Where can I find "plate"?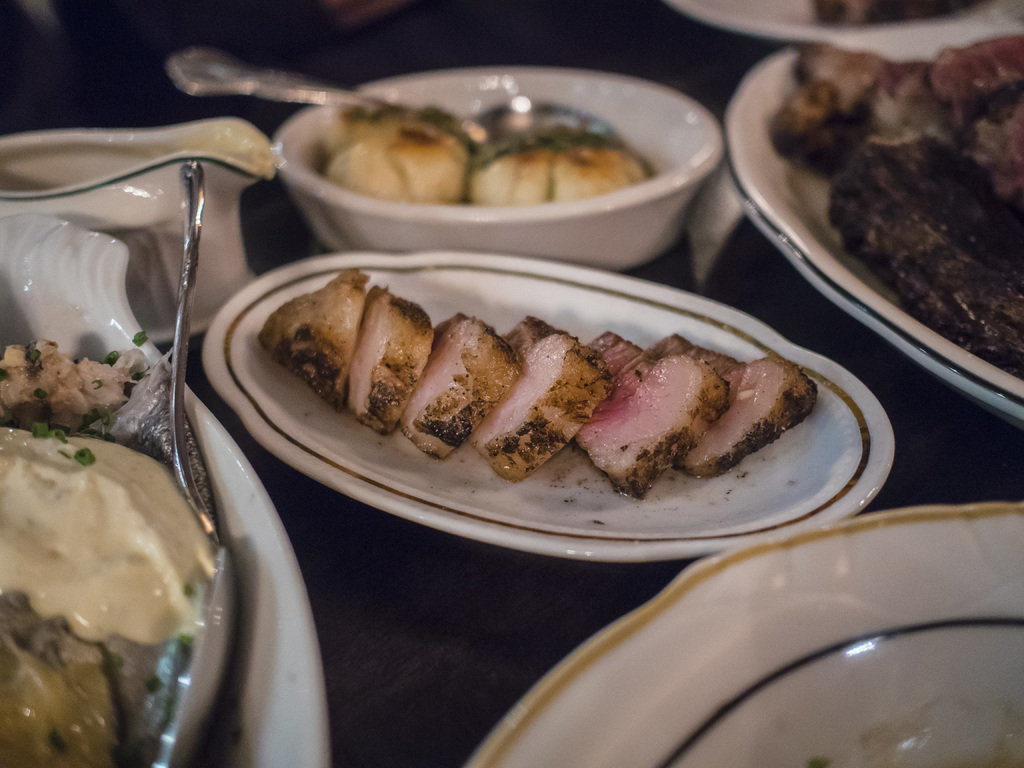
You can find it at (x1=459, y1=503, x2=1023, y2=767).
